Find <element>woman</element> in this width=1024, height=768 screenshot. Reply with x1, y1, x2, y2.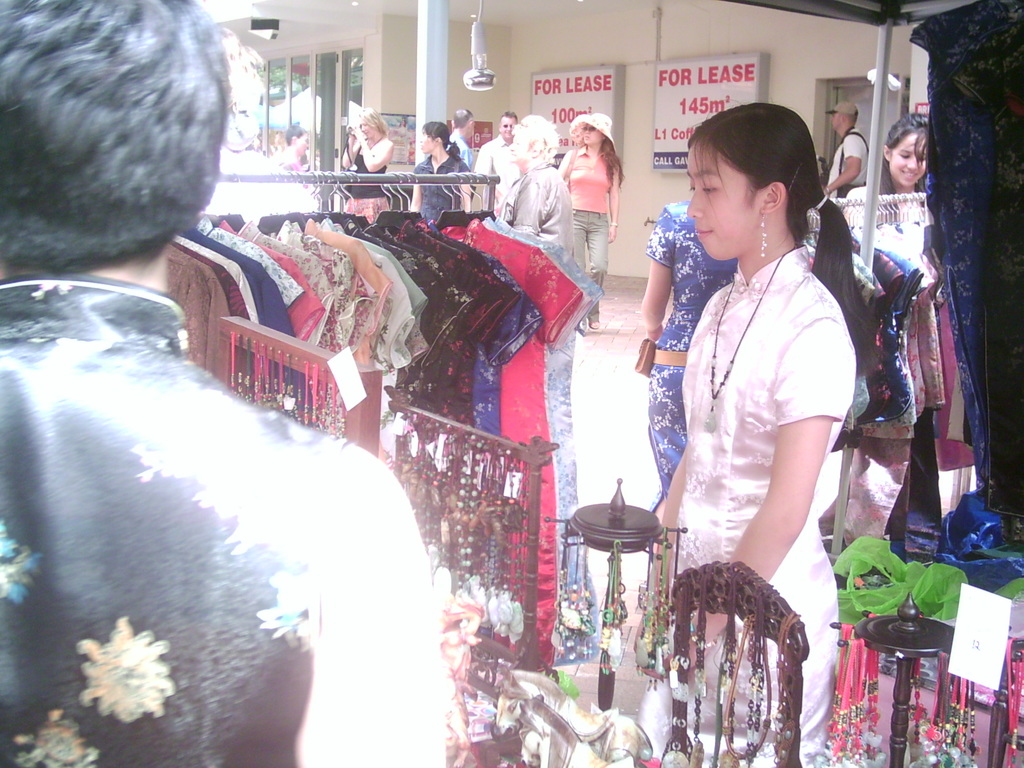
630, 97, 868, 684.
